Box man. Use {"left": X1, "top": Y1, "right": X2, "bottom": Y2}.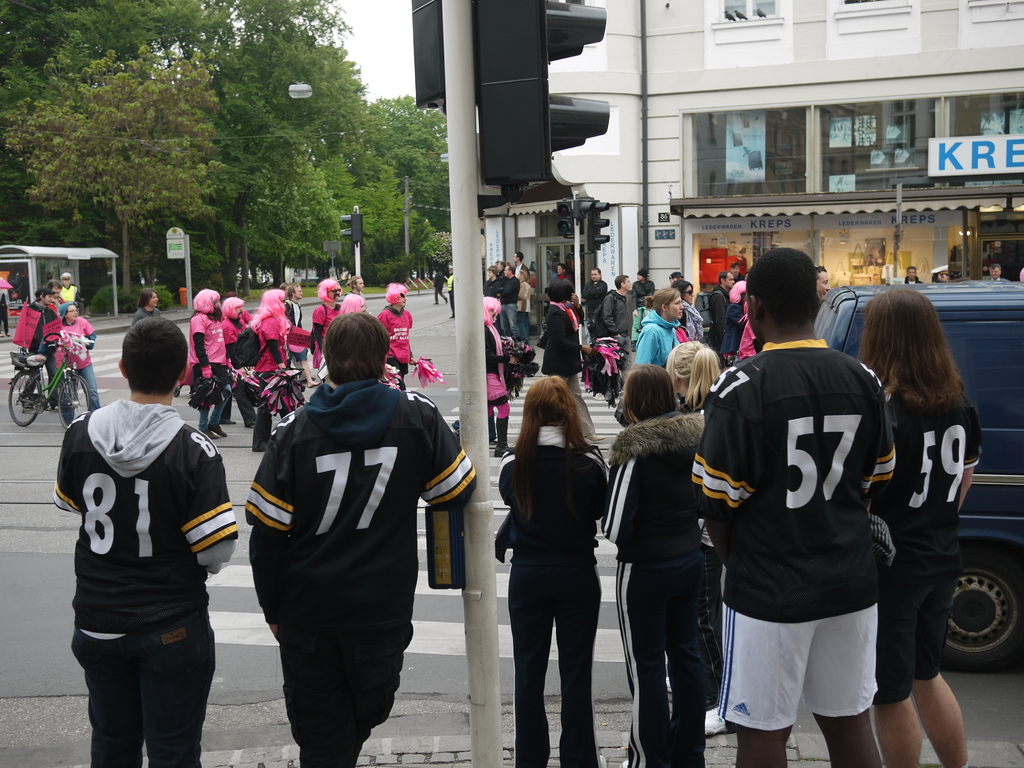
{"left": 989, "top": 262, "right": 1011, "bottom": 280}.
